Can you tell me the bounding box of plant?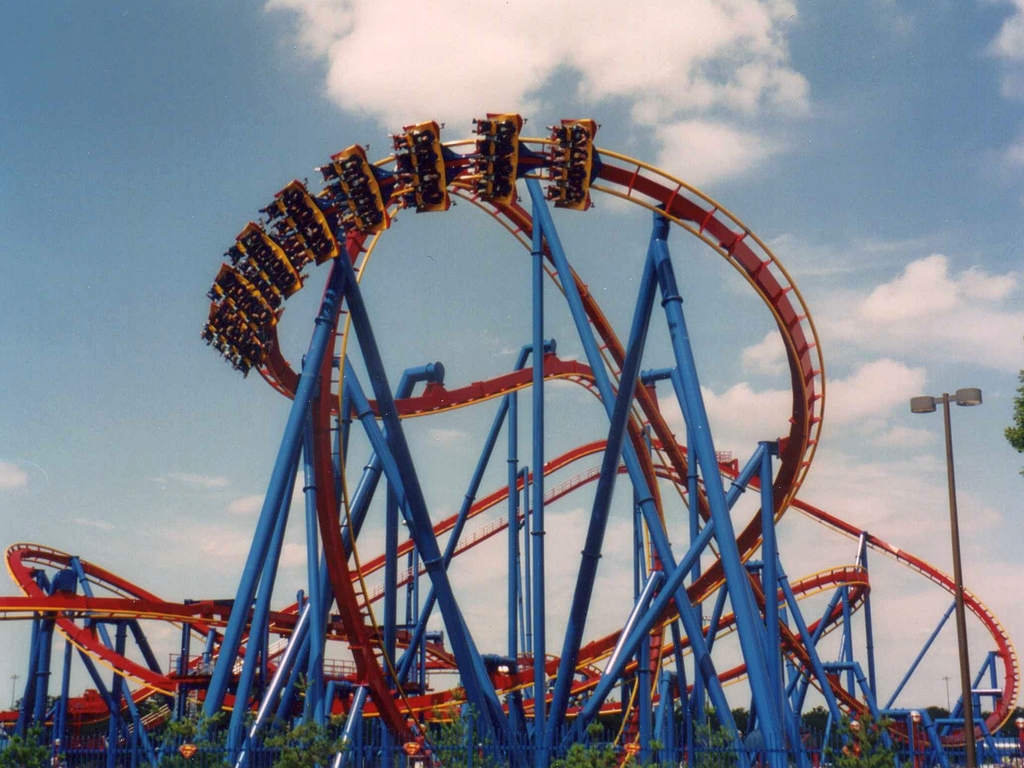
[x1=825, y1=700, x2=908, y2=767].
